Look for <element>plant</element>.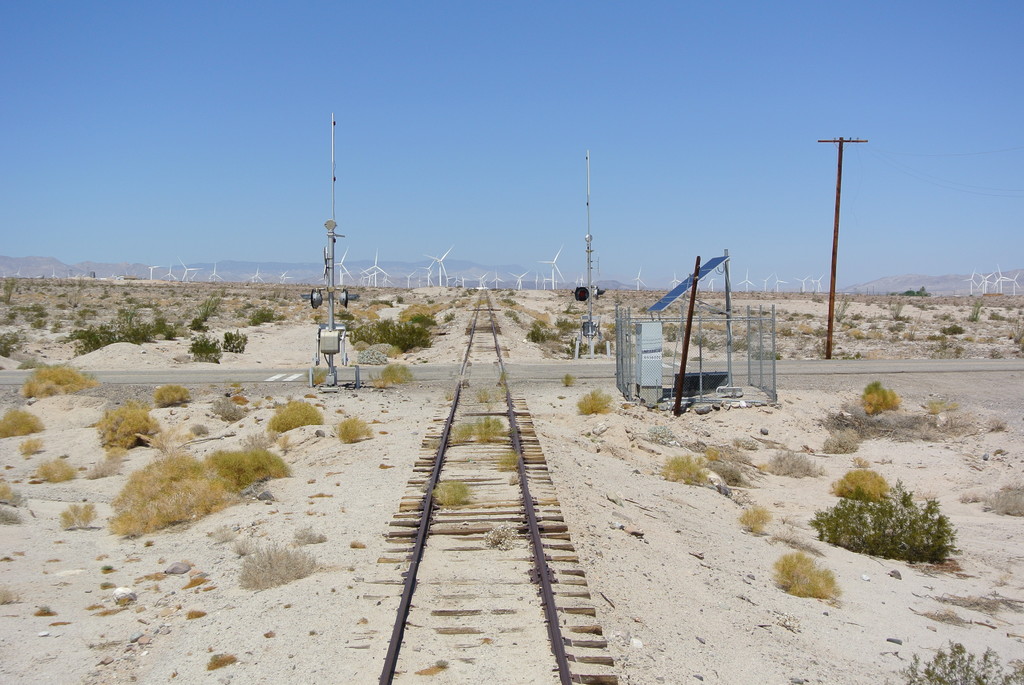
Found: pyautogui.locateOnScreen(188, 295, 223, 335).
